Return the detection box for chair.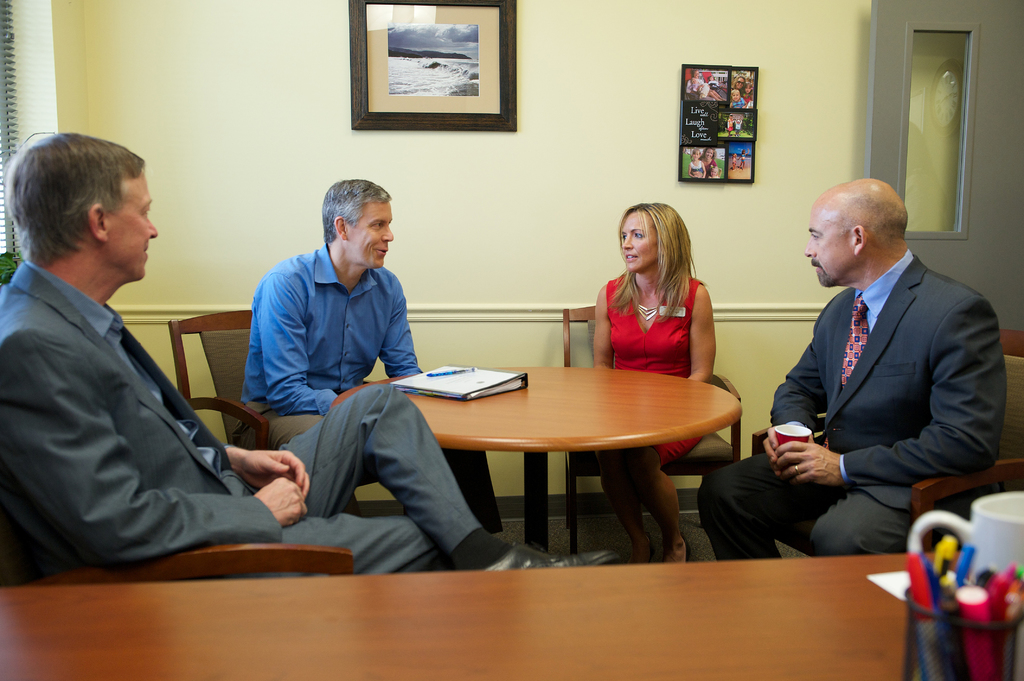
559:301:747:558.
